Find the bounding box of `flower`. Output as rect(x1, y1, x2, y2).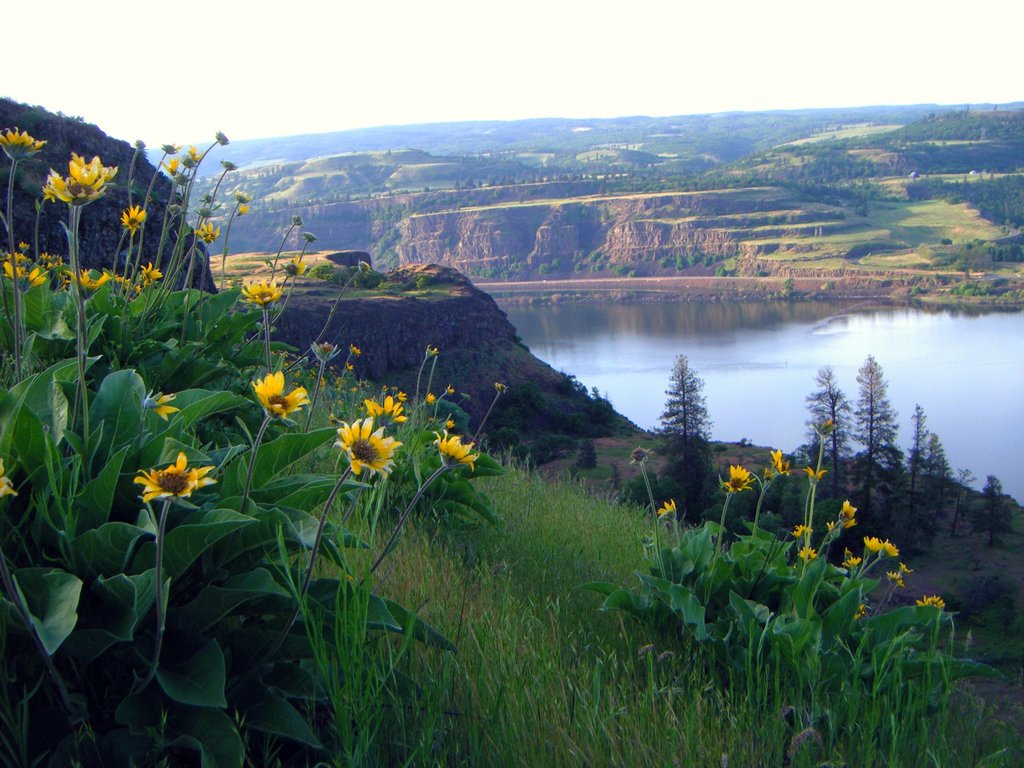
rect(0, 454, 18, 493).
